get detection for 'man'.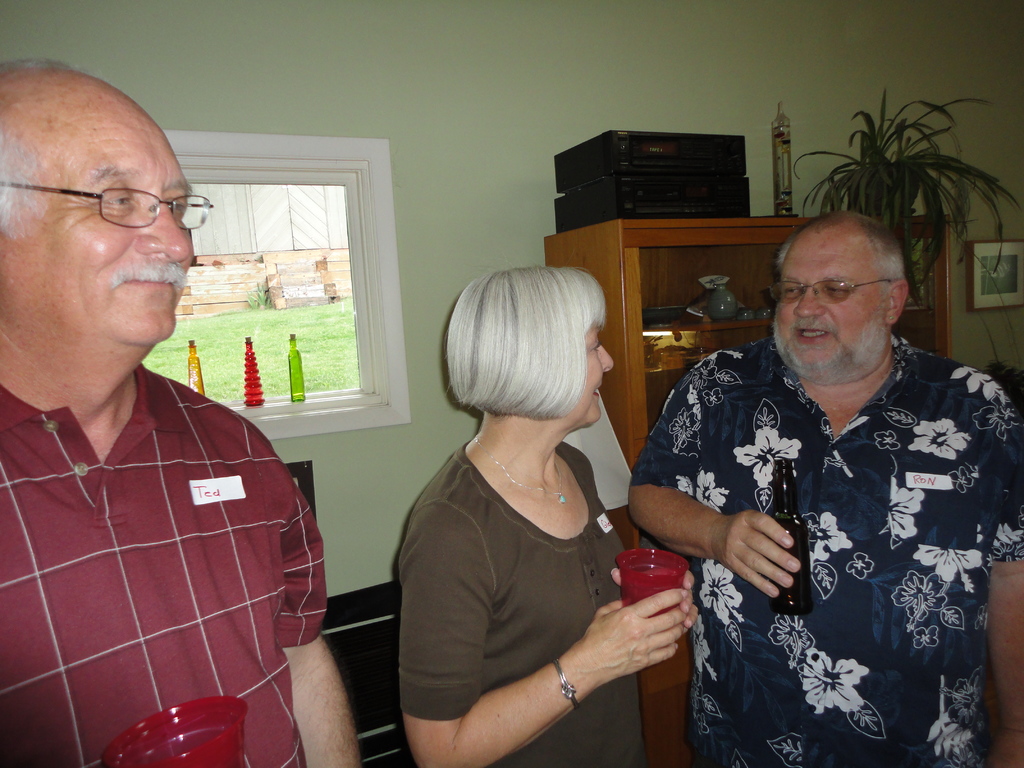
Detection: (x1=627, y1=211, x2=1023, y2=767).
